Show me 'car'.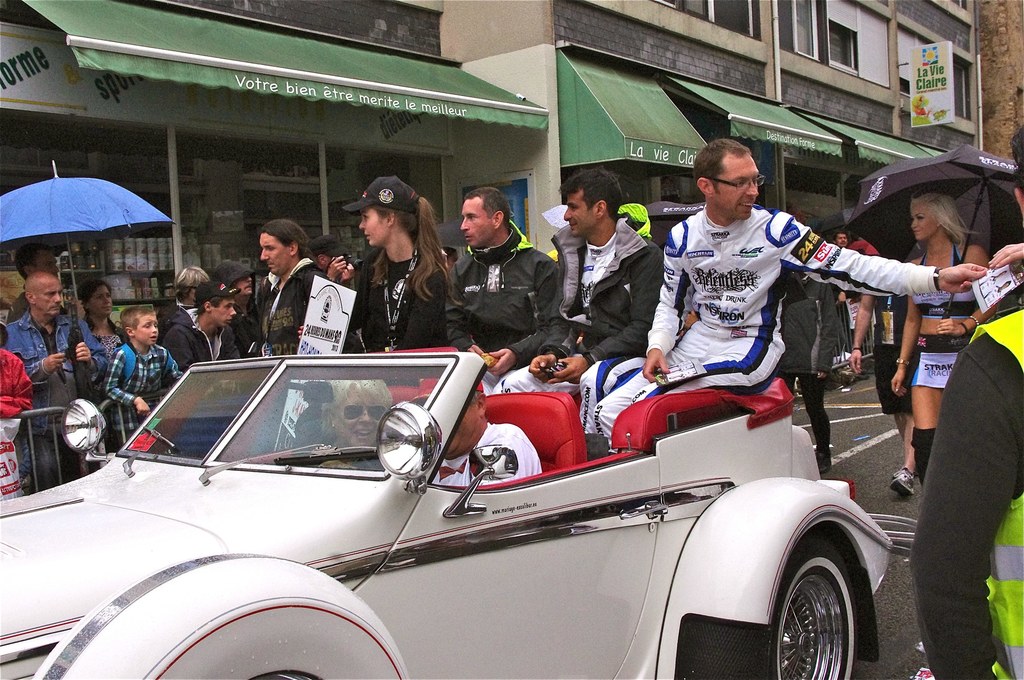
'car' is here: BBox(0, 349, 893, 679).
